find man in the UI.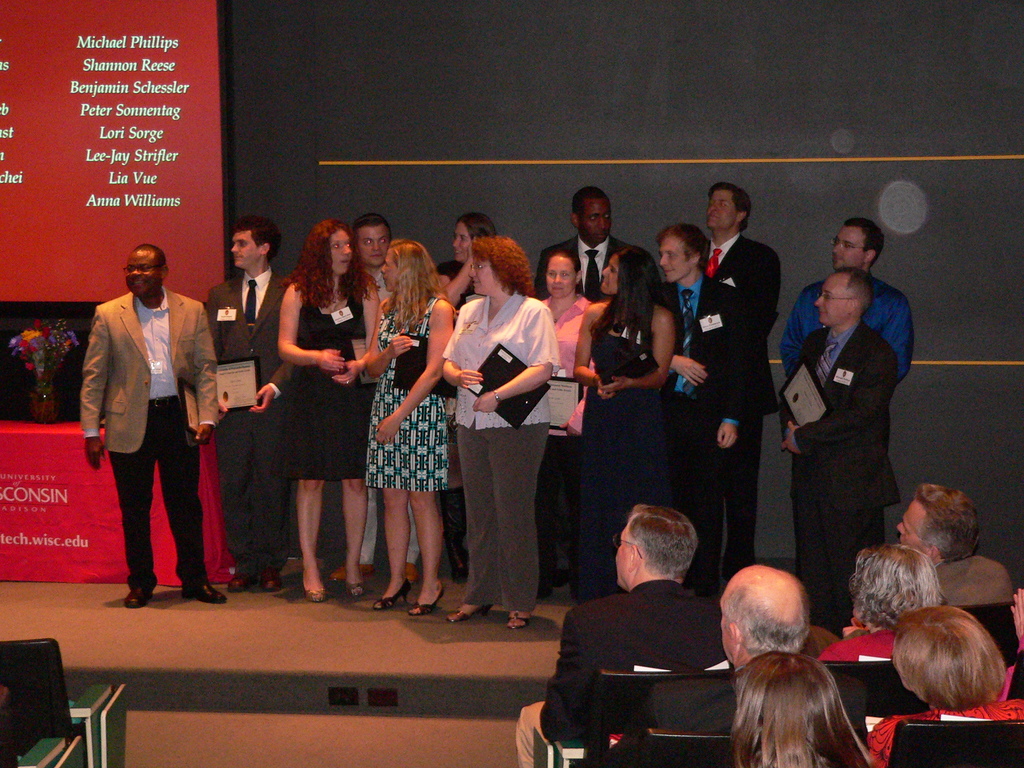
UI element at (x1=515, y1=502, x2=729, y2=767).
